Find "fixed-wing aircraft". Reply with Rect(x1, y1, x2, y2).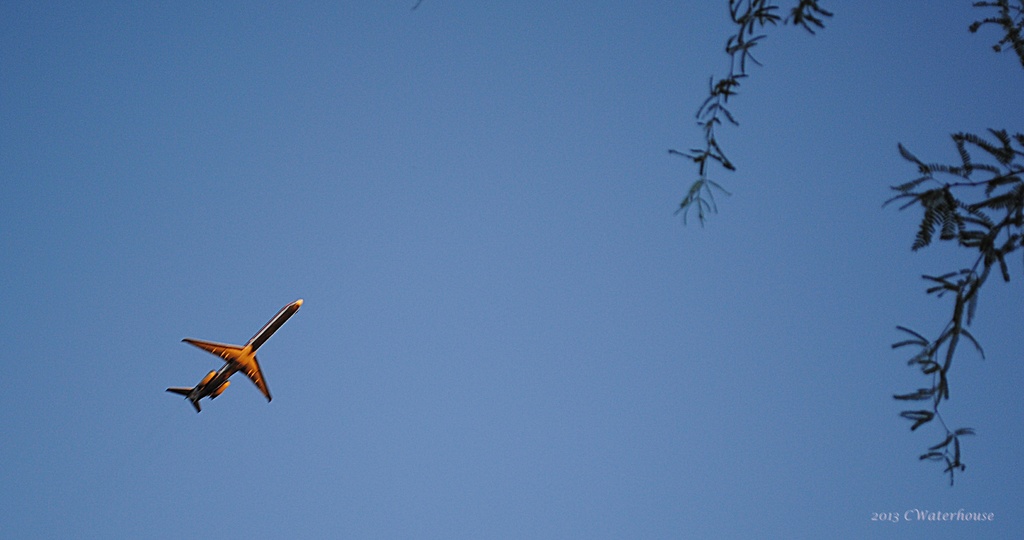
Rect(166, 292, 308, 414).
